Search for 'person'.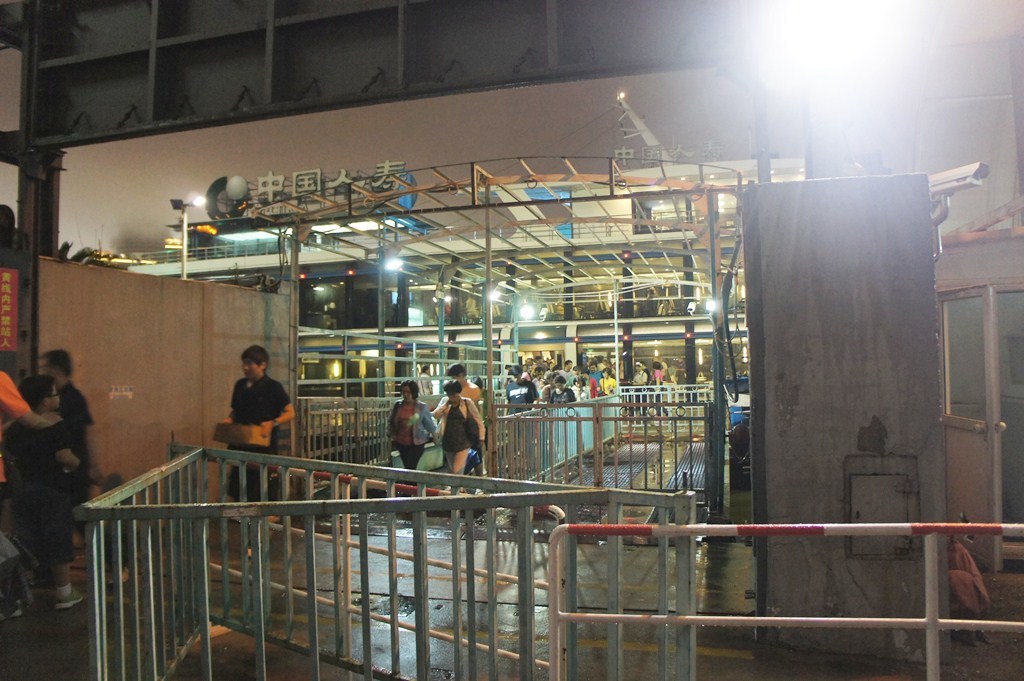
Found at region(227, 346, 297, 524).
